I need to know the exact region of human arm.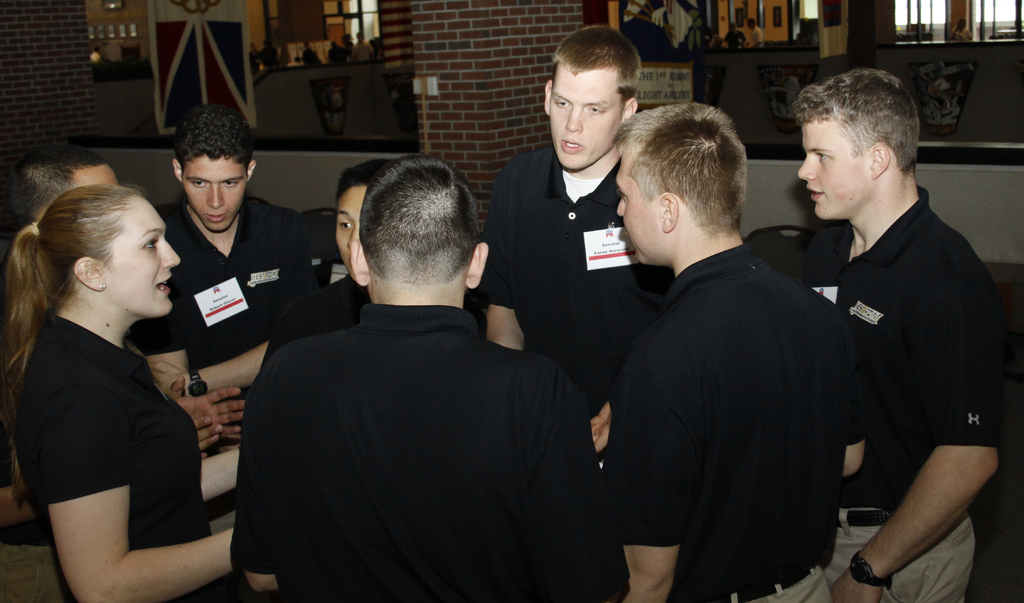
Region: Rect(195, 417, 229, 459).
